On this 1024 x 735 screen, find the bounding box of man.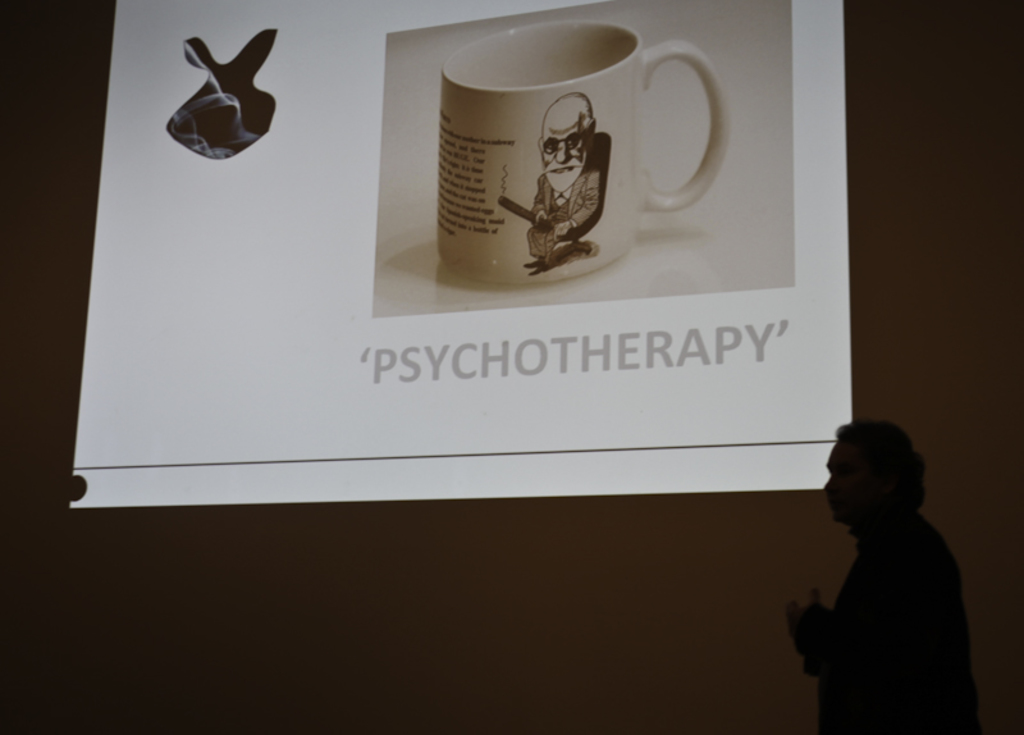
Bounding box: l=522, t=90, r=604, b=277.
